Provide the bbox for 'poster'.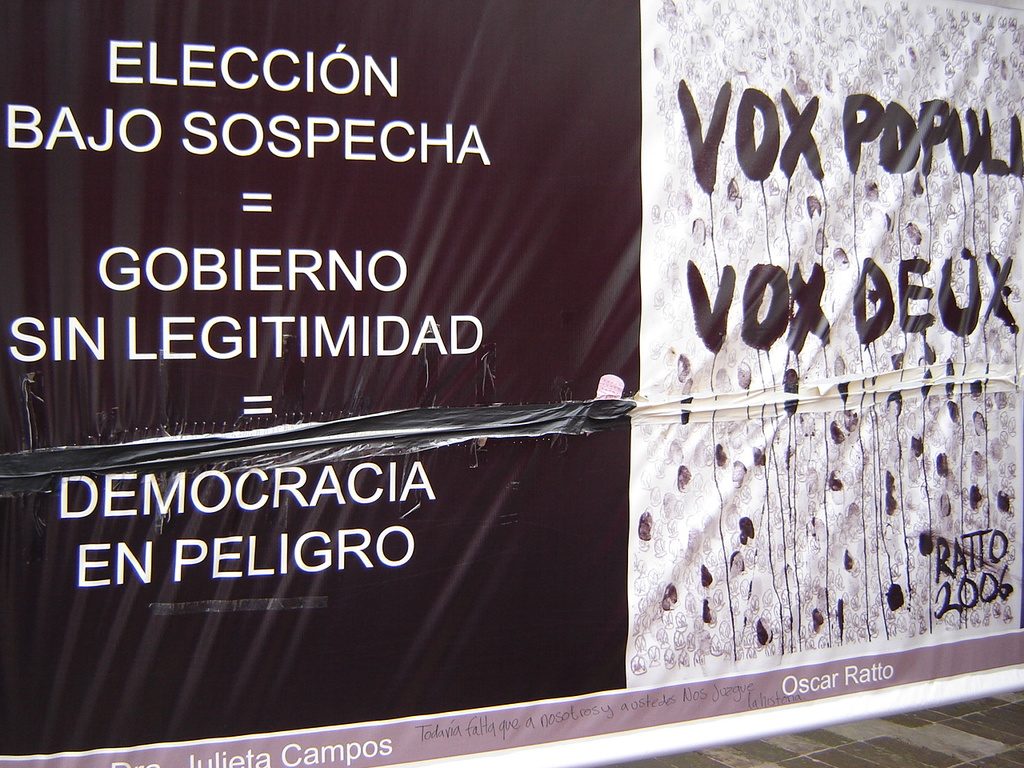
bbox(1, 0, 1023, 767).
